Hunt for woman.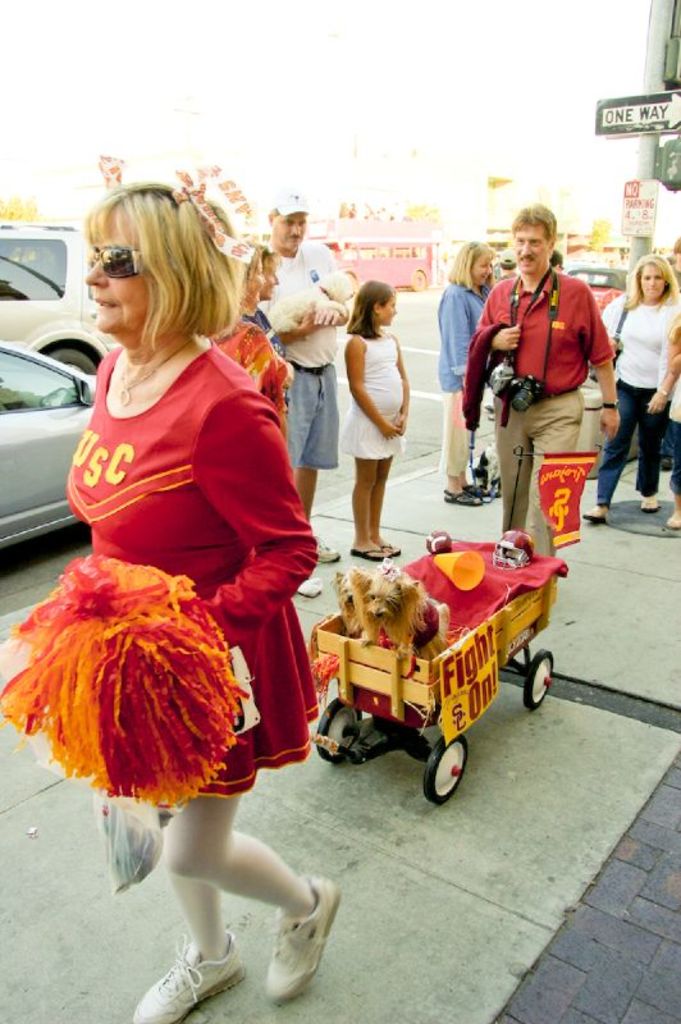
Hunted down at bbox(440, 239, 494, 508).
